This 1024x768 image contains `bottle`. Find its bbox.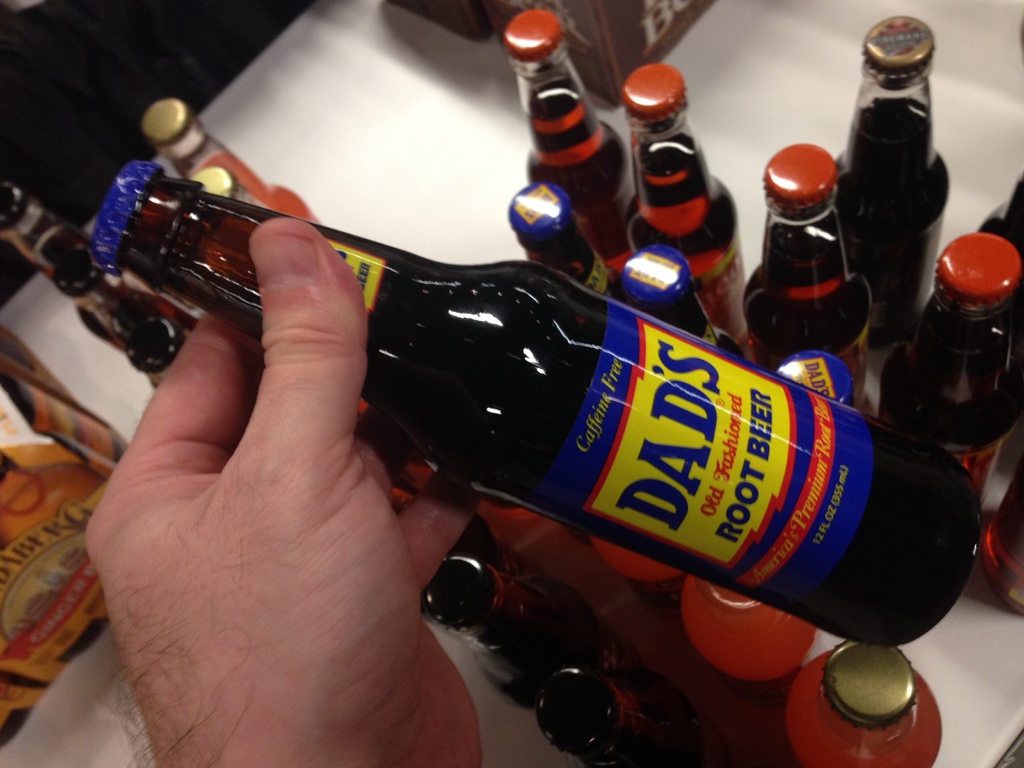
box(532, 660, 732, 767).
